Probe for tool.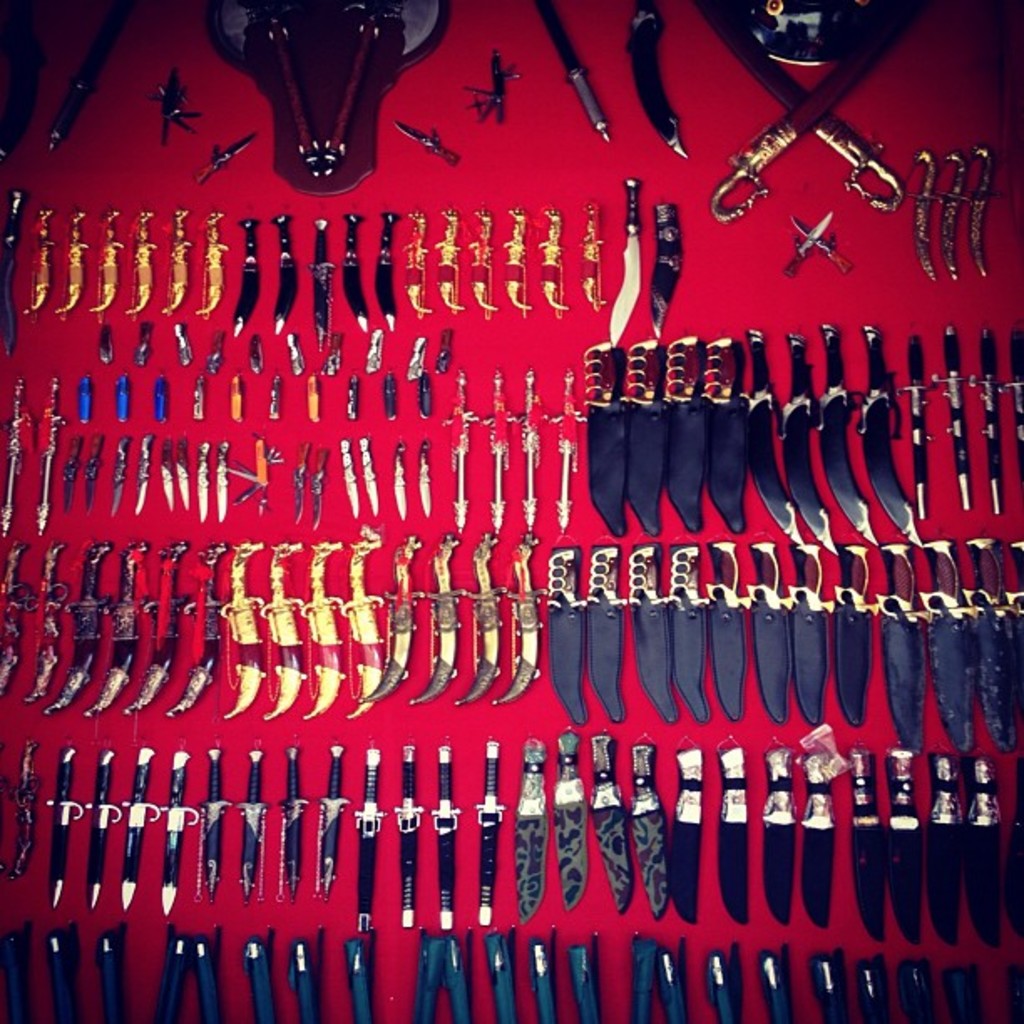
Probe result: [475, 740, 505, 919].
